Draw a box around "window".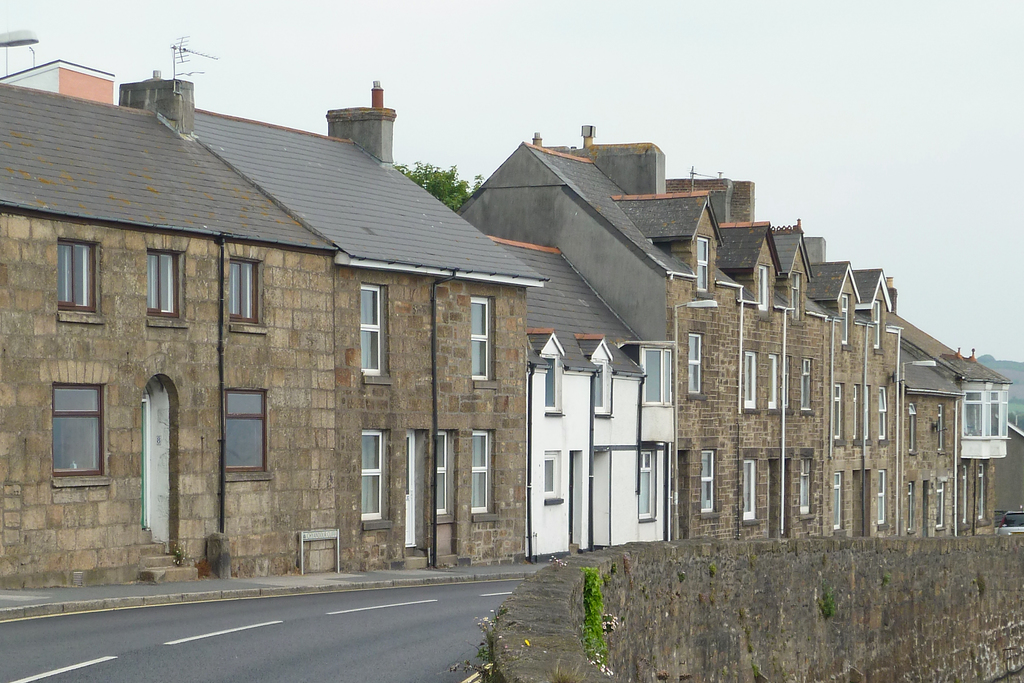
(57,231,102,315).
